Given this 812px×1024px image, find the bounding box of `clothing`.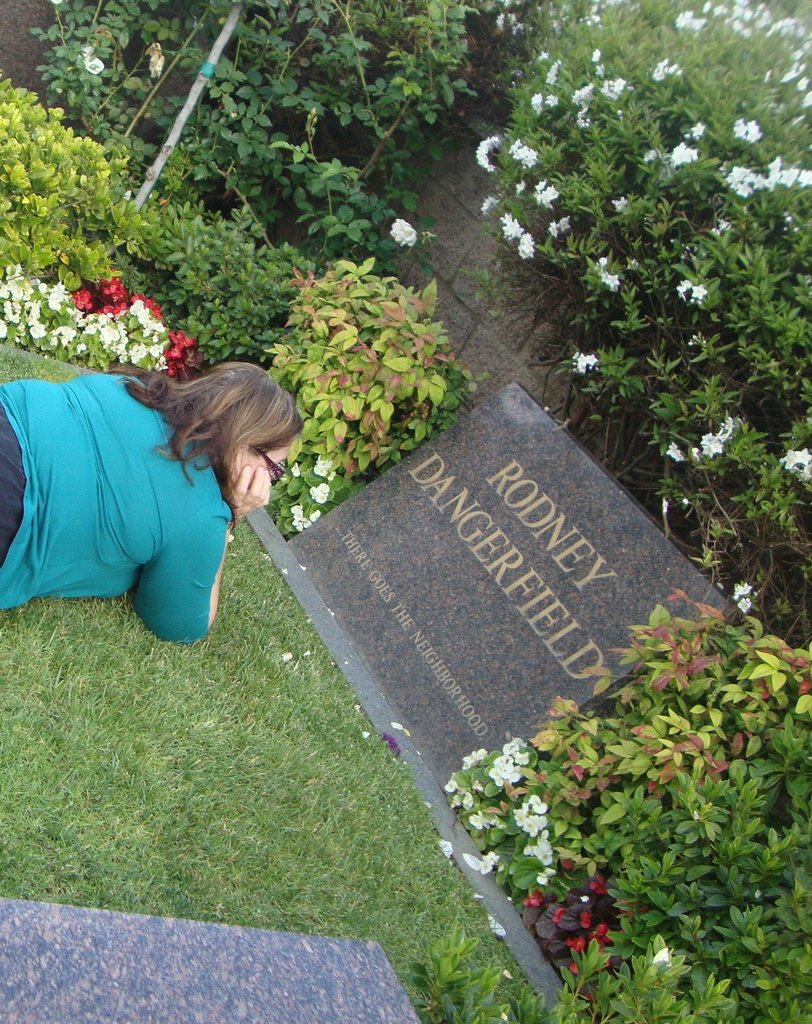
x1=14 y1=352 x2=254 y2=627.
